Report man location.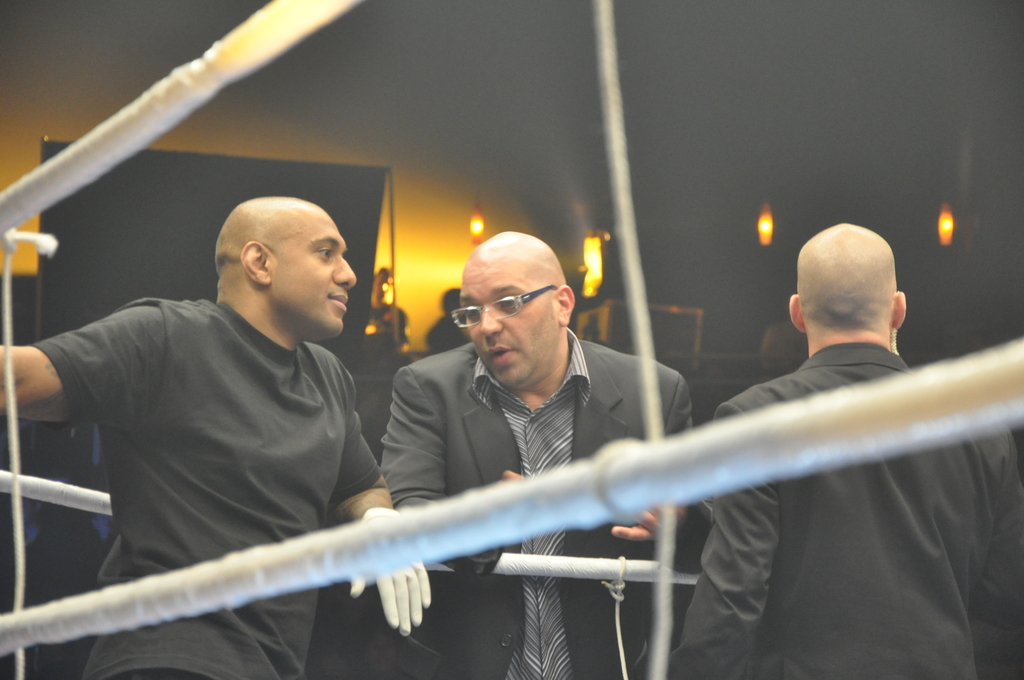
Report: Rect(36, 177, 502, 649).
